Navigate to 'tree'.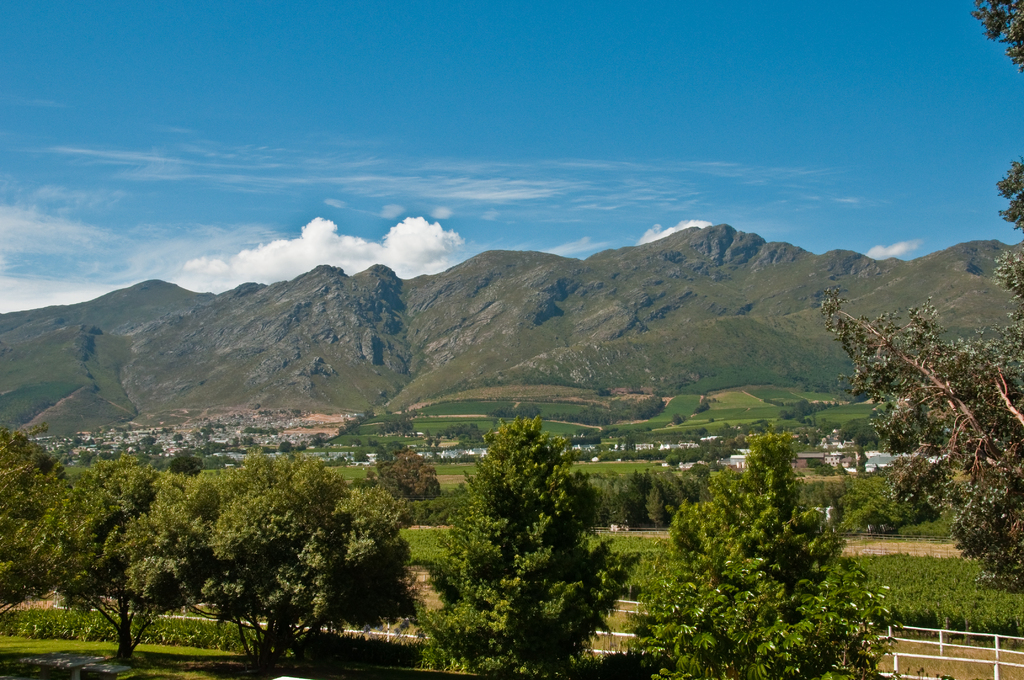
Navigation target: select_region(594, 382, 614, 396).
